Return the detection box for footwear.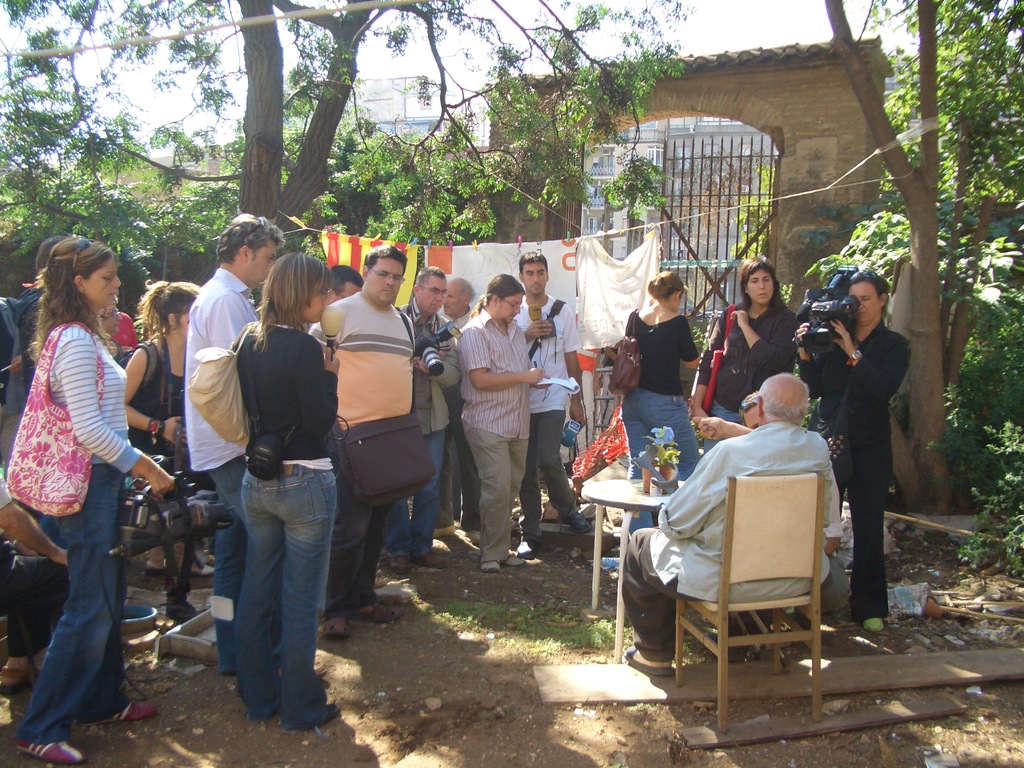
<box>503,556,522,566</box>.
